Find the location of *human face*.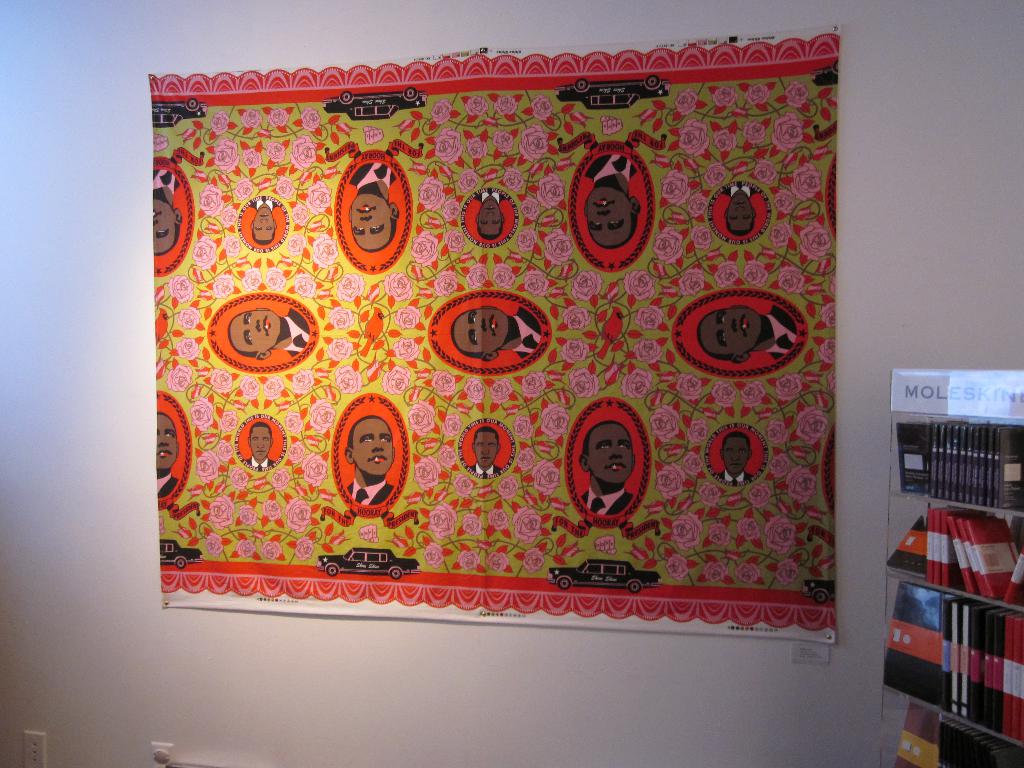
Location: detection(583, 417, 634, 484).
